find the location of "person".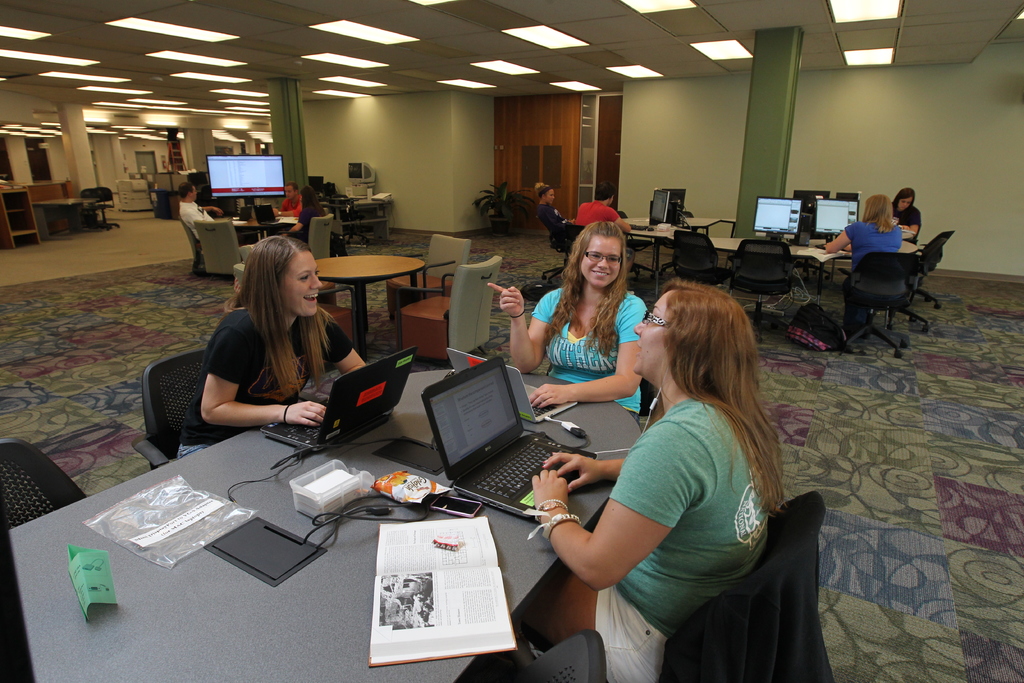
Location: detection(537, 178, 567, 229).
